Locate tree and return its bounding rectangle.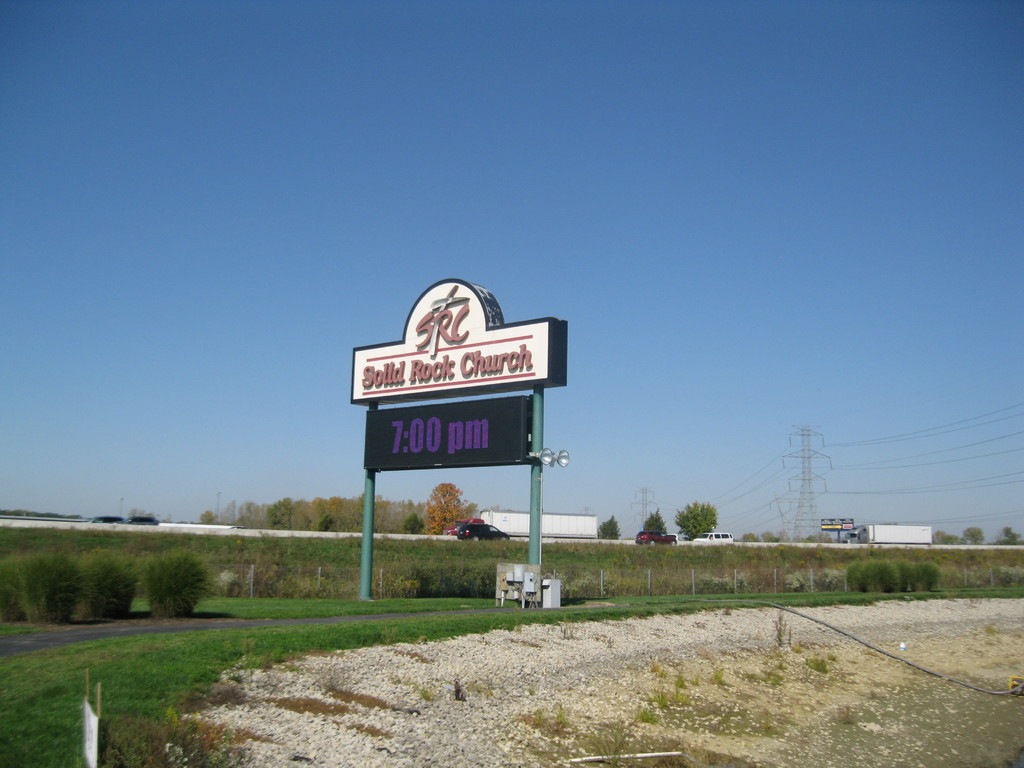
box=[546, 573, 778, 598].
